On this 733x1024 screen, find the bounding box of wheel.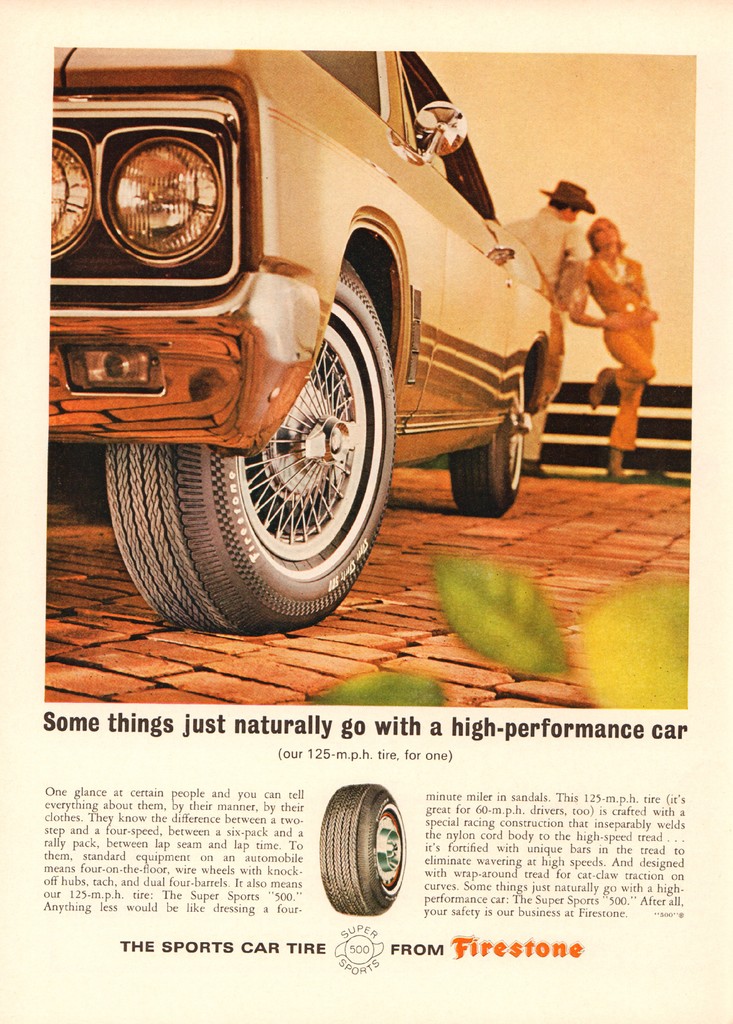
Bounding box: bbox=[142, 314, 393, 596].
